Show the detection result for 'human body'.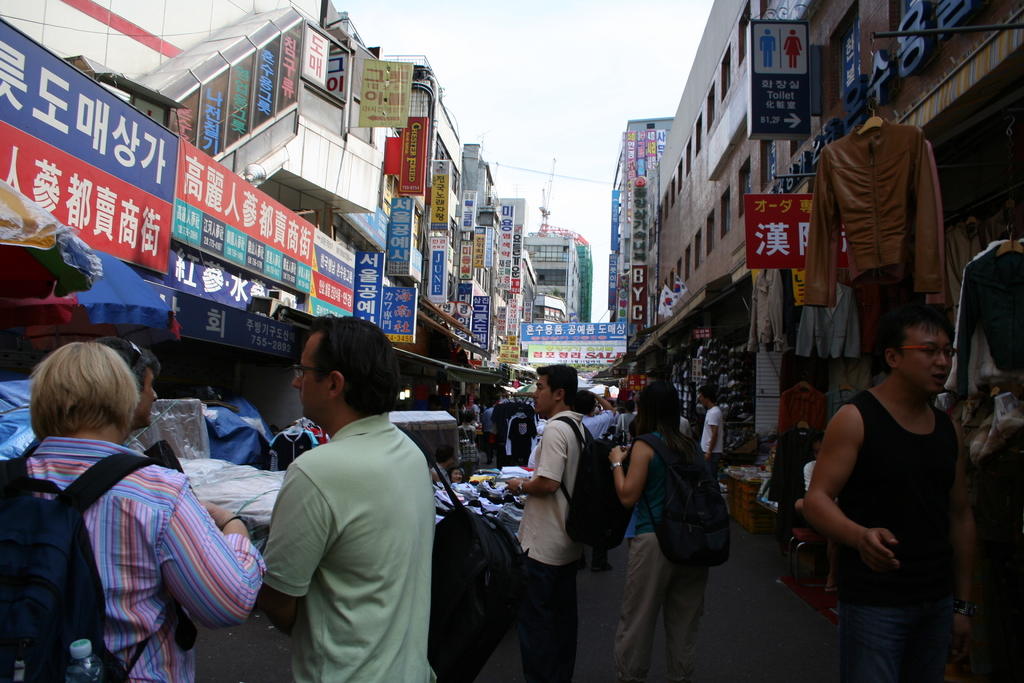
<region>19, 436, 268, 671</region>.
